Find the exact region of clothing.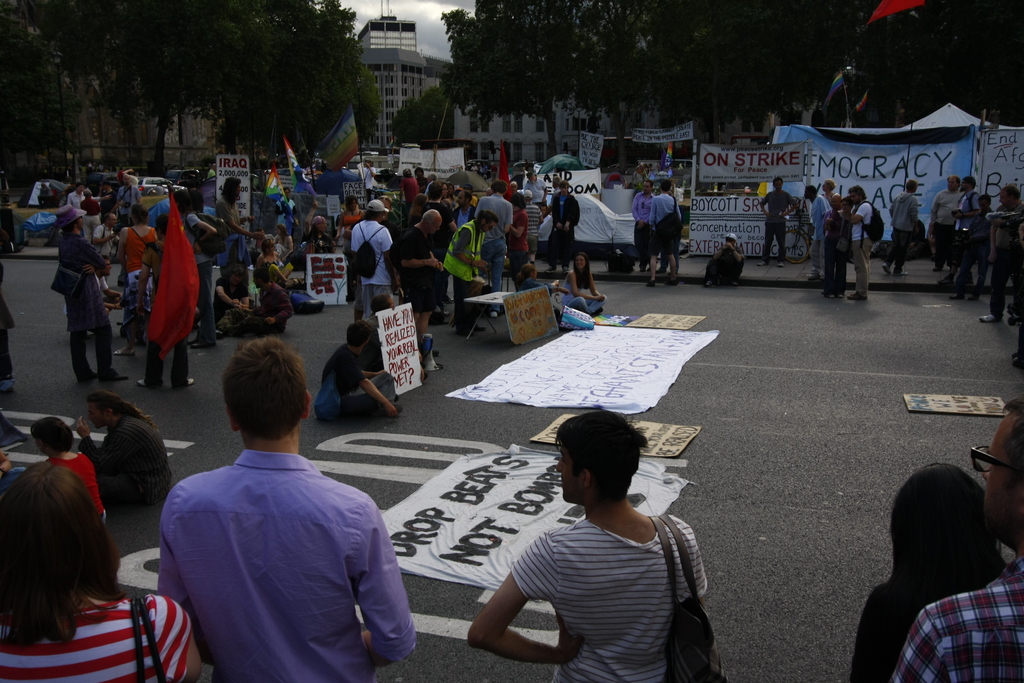
Exact region: region(499, 210, 531, 259).
